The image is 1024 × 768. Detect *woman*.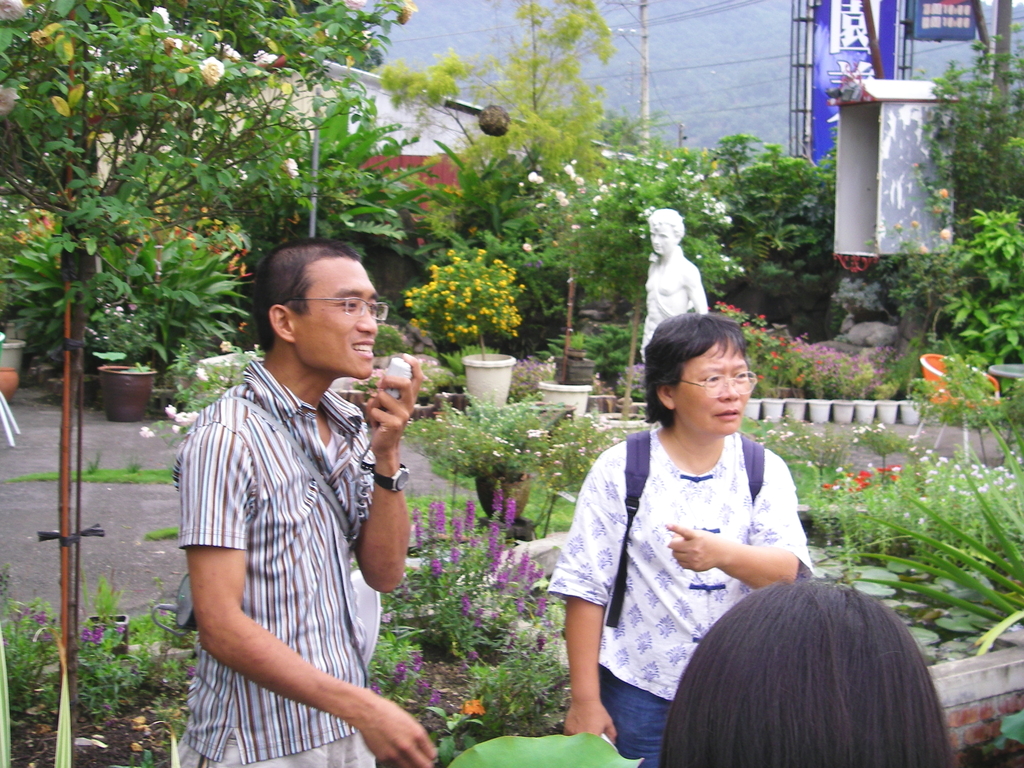
Detection: (550,301,829,752).
